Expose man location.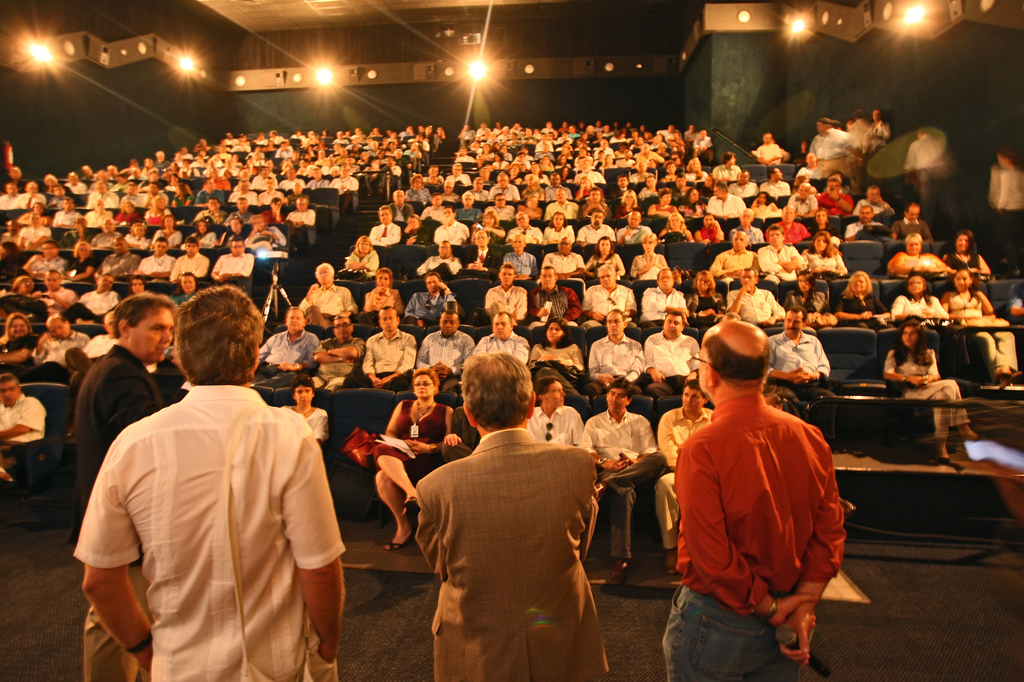
Exposed at left=83, top=285, right=351, bottom=681.
